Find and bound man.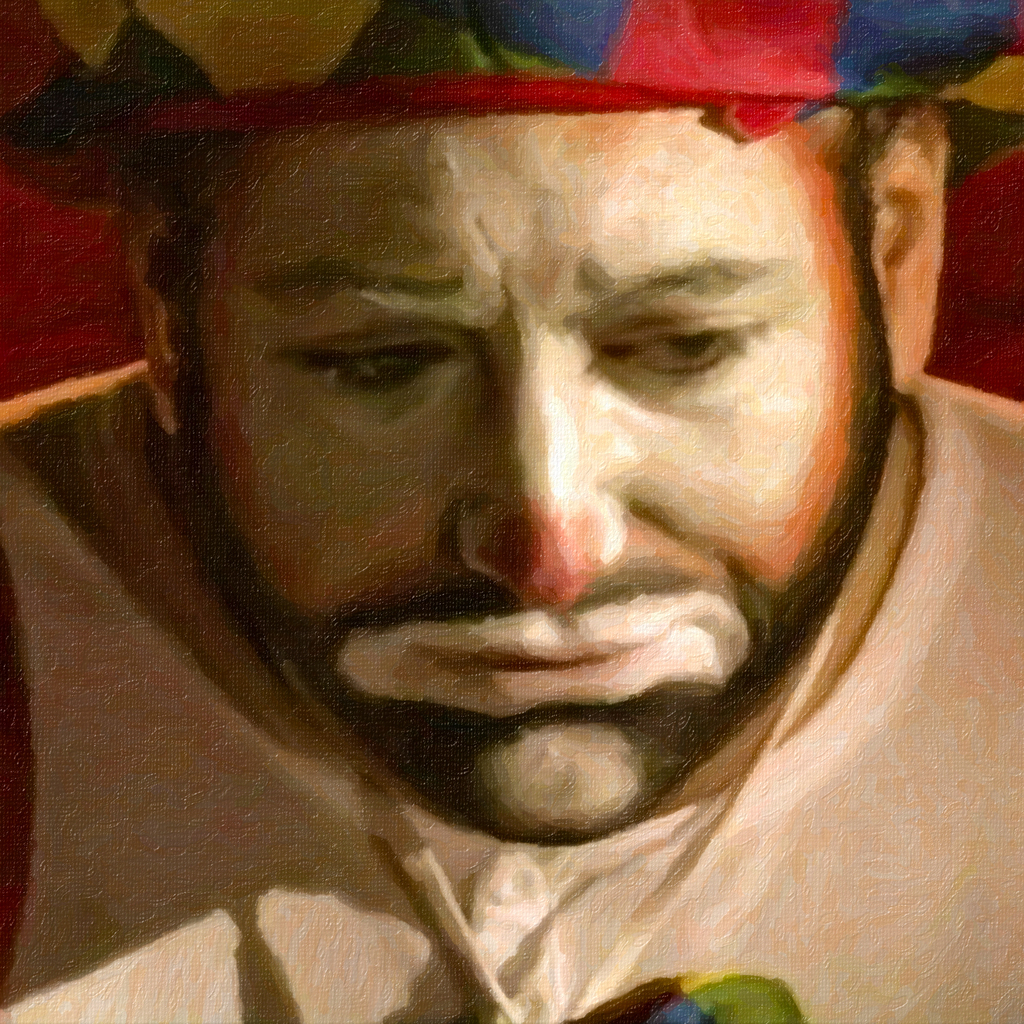
Bound: 0,0,1023,1023.
